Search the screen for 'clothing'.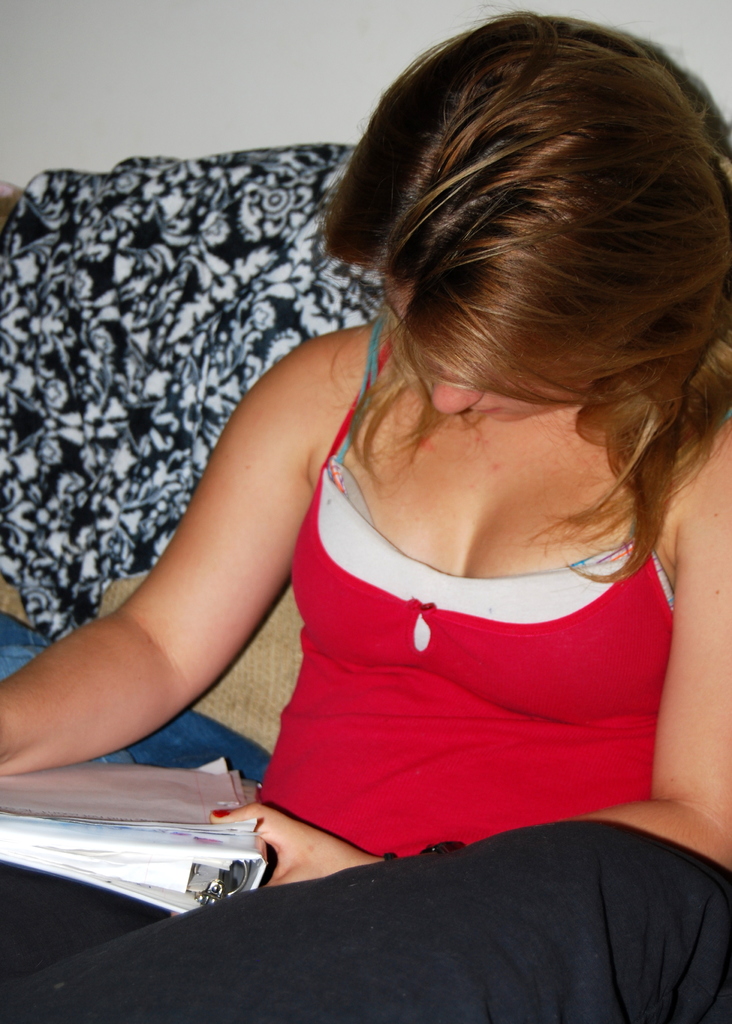
Found at 258/314/712/867.
